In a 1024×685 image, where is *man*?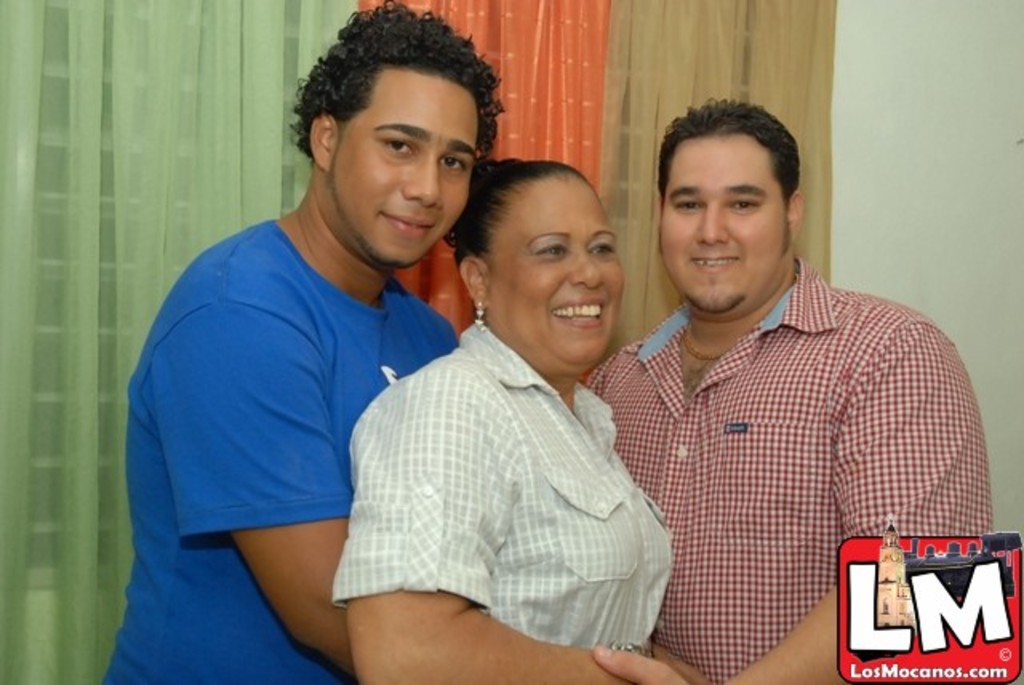
select_region(573, 94, 984, 655).
